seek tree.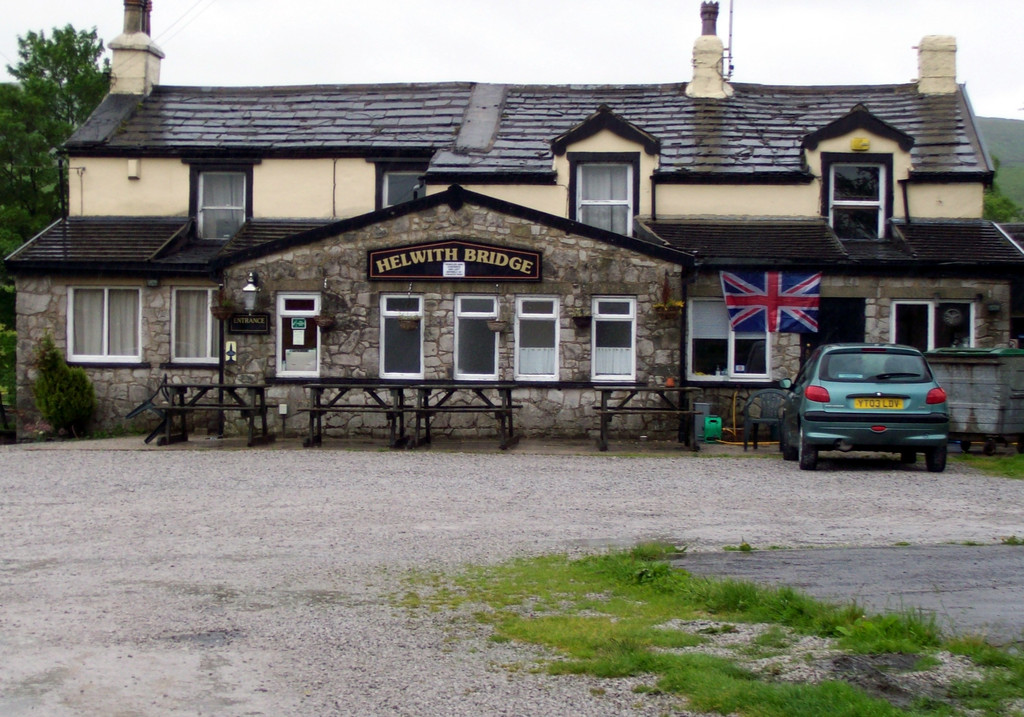
(left=0, top=76, right=79, bottom=337).
